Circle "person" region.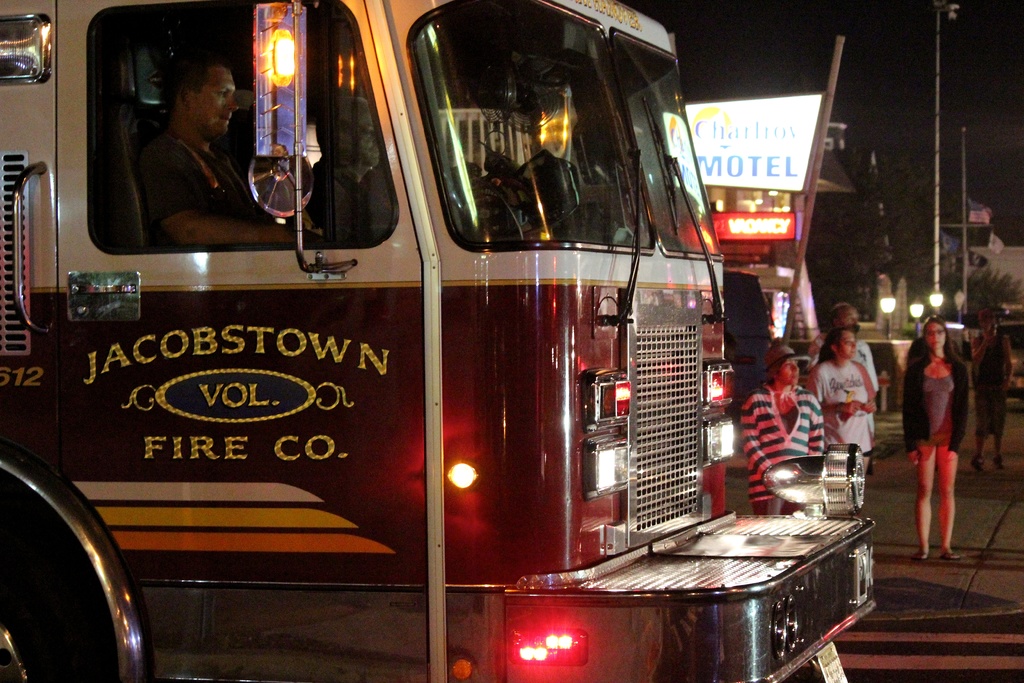
Region: left=741, top=340, right=822, bottom=516.
